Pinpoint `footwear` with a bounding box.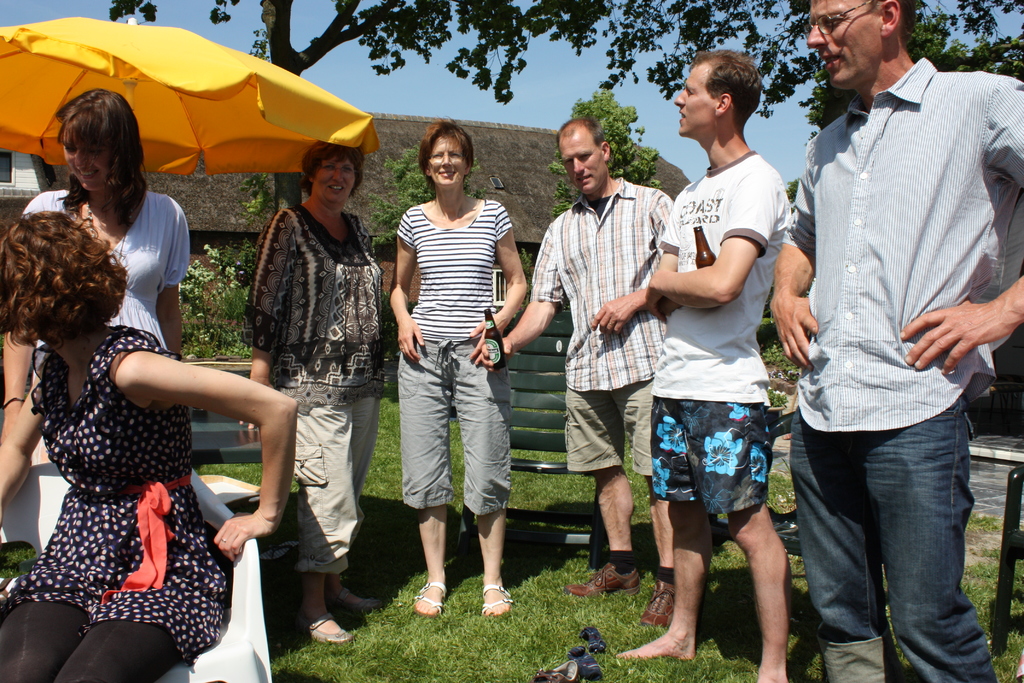
330,577,378,614.
